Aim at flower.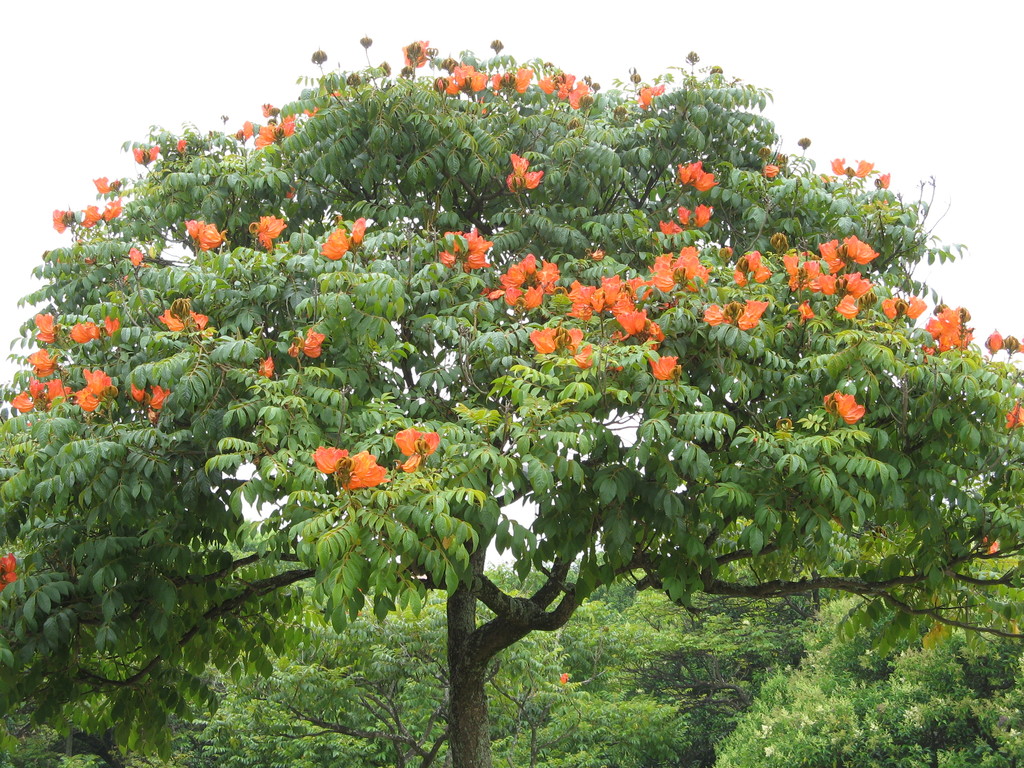
Aimed at {"left": 137, "top": 150, "right": 144, "bottom": 163}.
